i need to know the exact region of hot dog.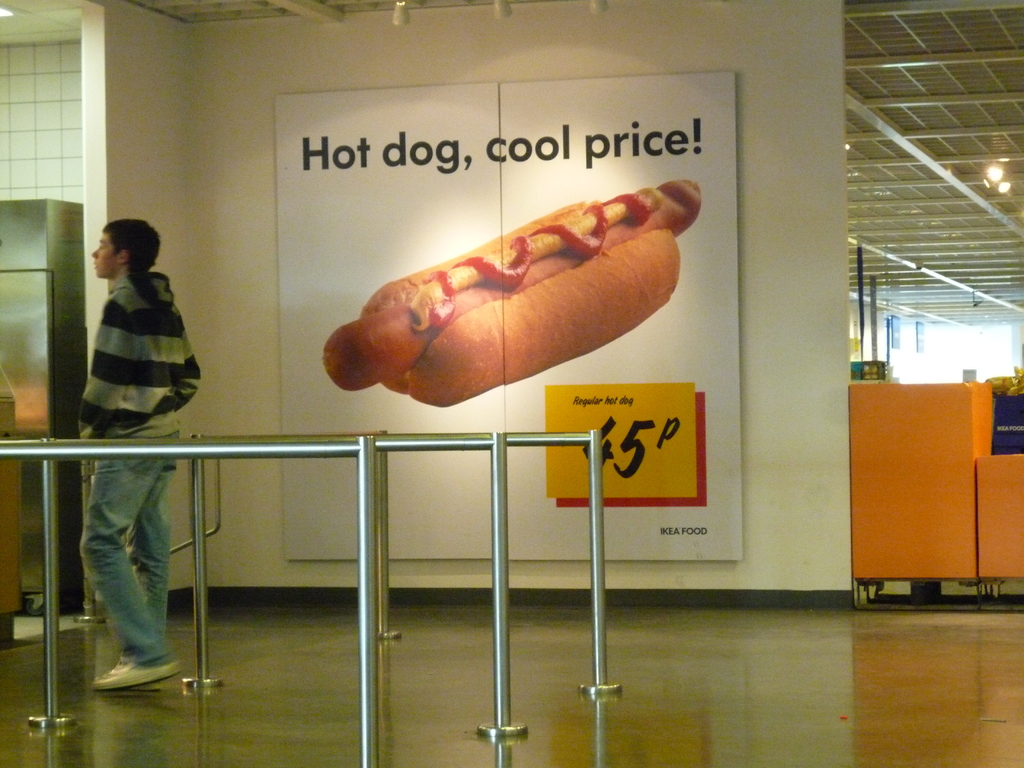
Region: BBox(318, 177, 701, 412).
